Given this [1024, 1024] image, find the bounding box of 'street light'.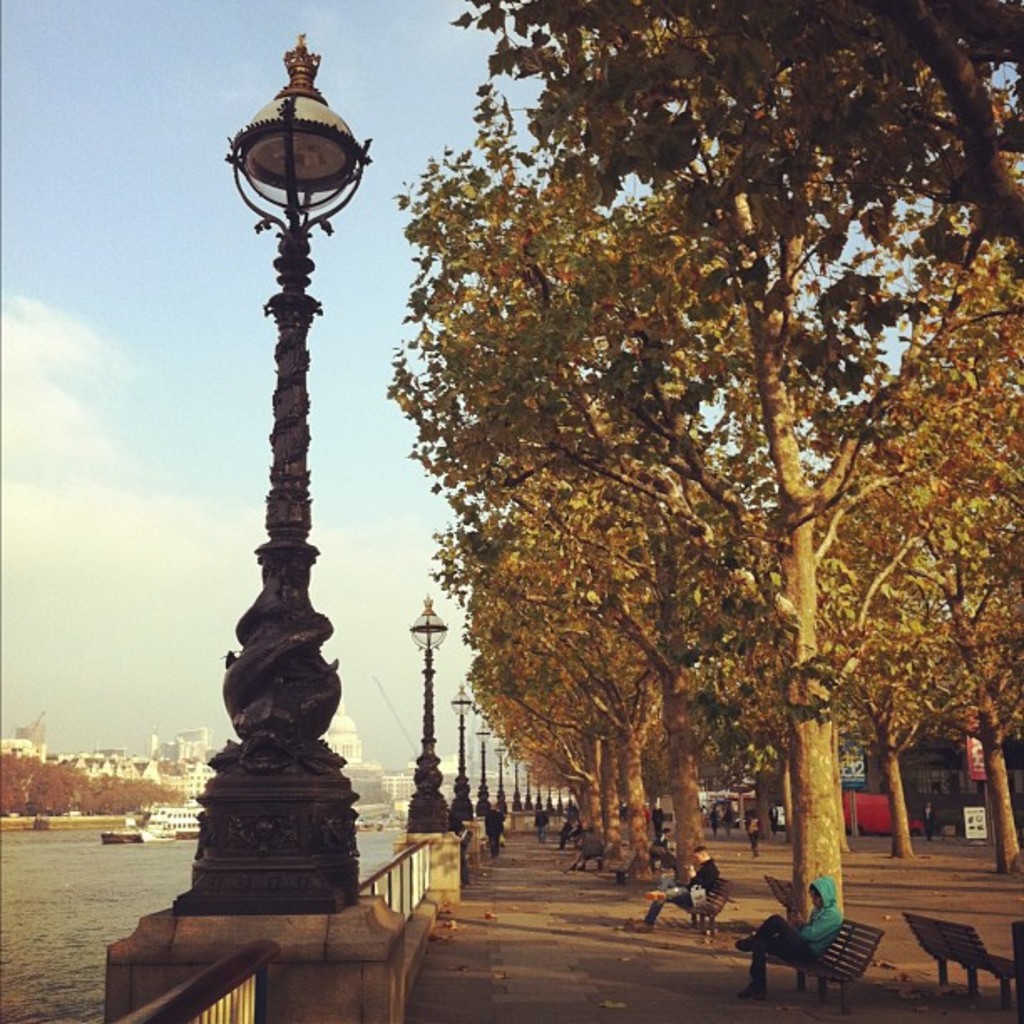
487 731 507 812.
